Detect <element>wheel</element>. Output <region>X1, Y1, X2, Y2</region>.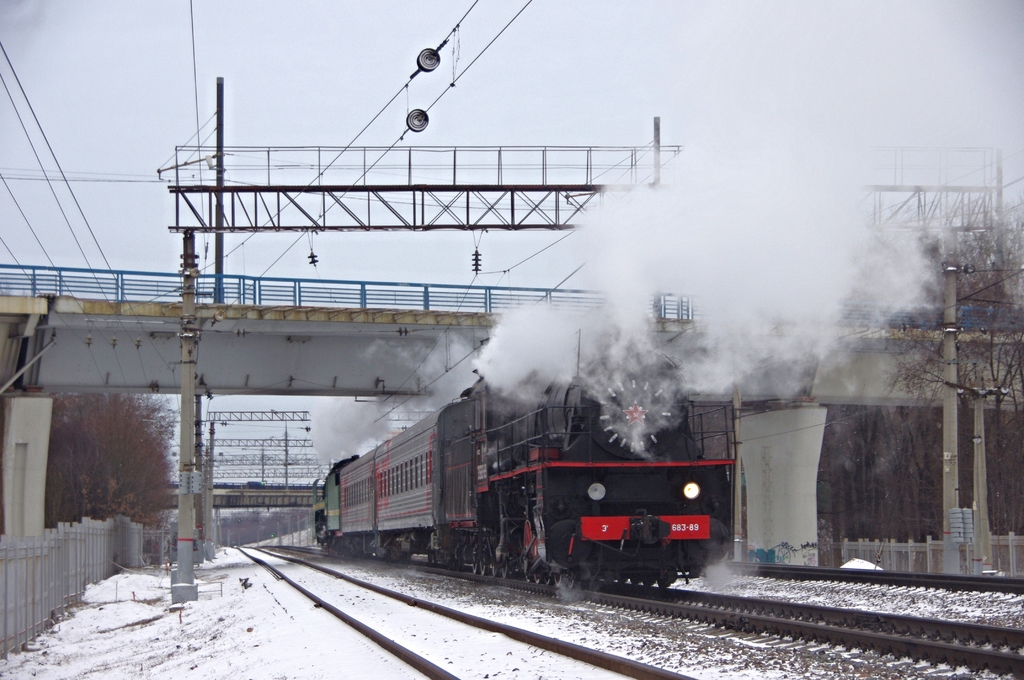
<region>501, 562, 508, 575</region>.
